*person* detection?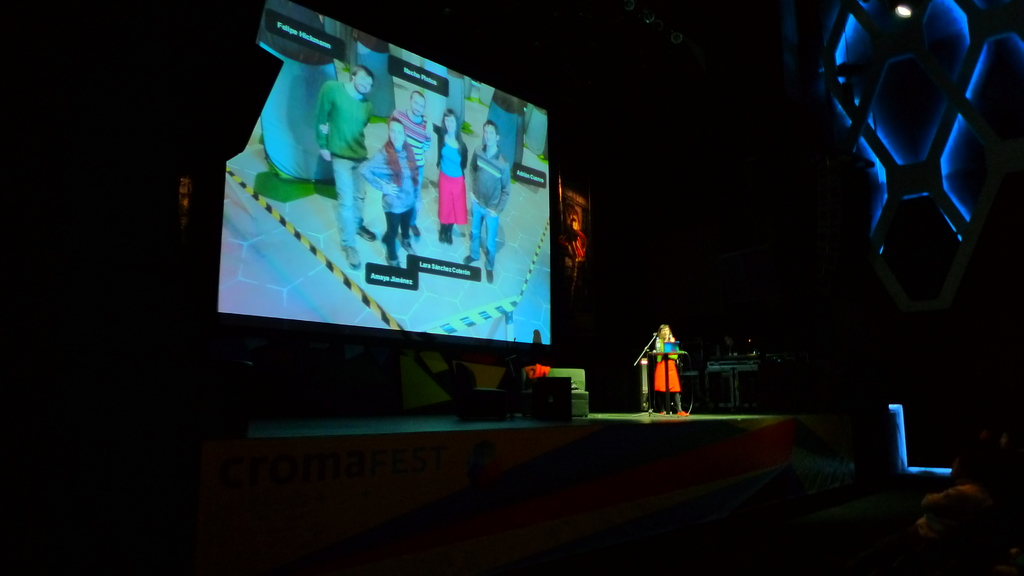
[left=316, top=64, right=377, bottom=266]
